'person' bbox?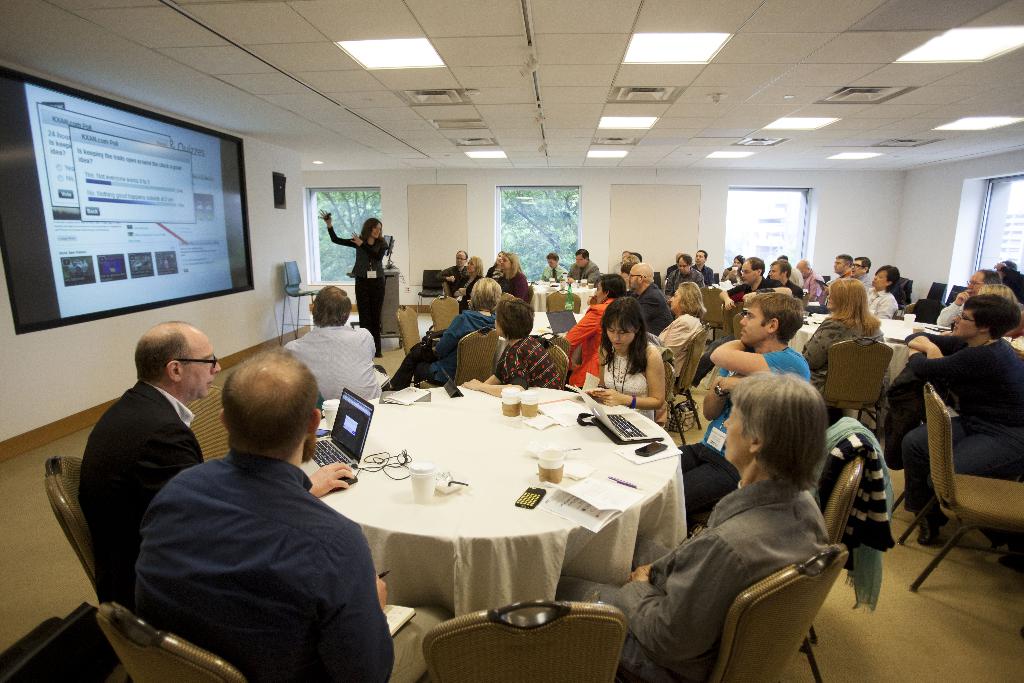
bbox=(456, 299, 561, 398)
